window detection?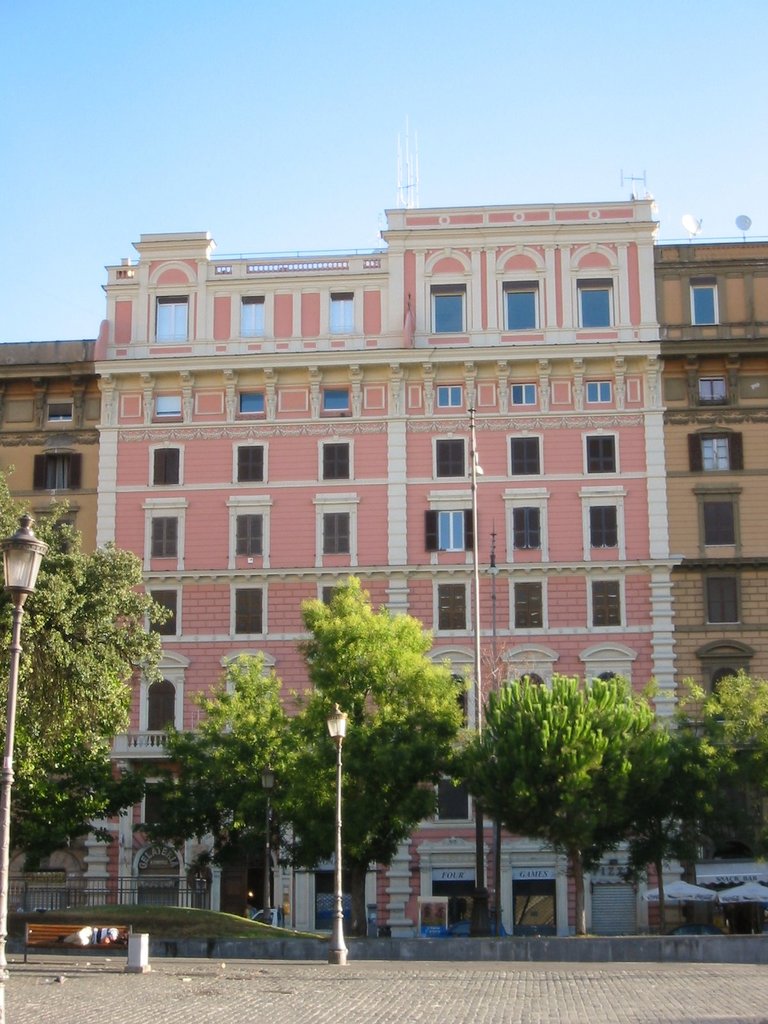
[left=584, top=574, right=629, bottom=629]
